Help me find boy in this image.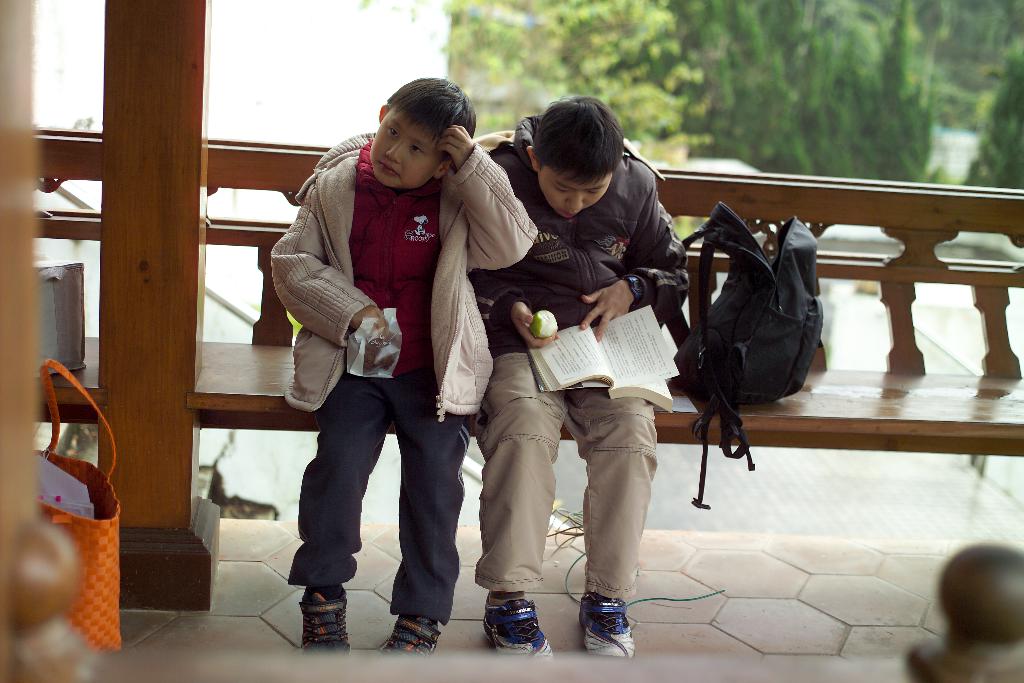
Found it: <box>465,97,700,664</box>.
